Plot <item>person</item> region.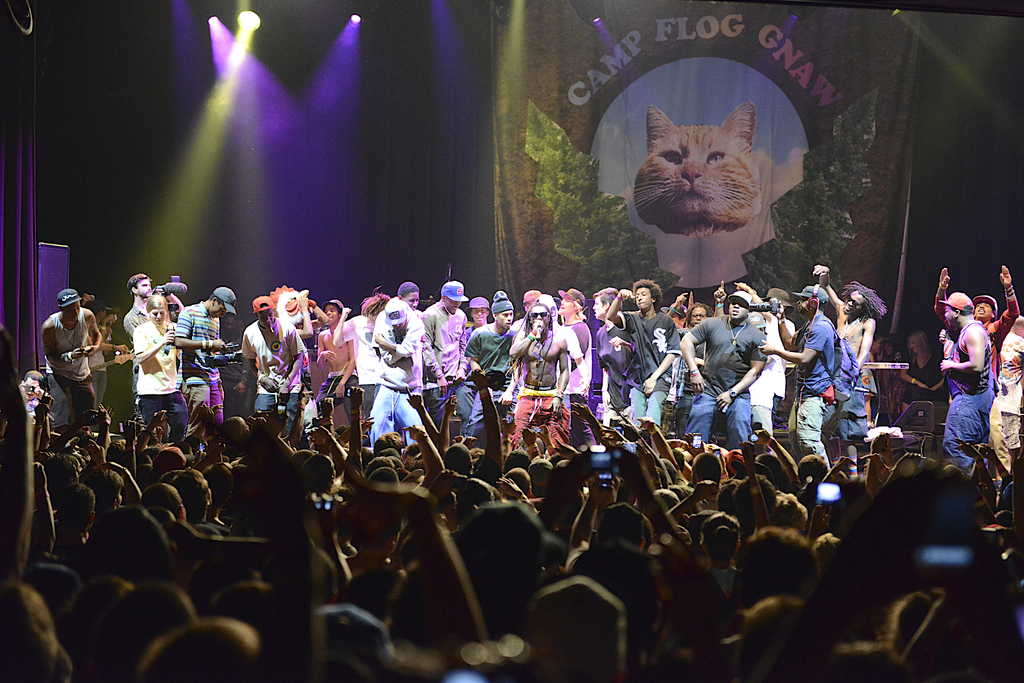
Plotted at 594/289/630/437.
